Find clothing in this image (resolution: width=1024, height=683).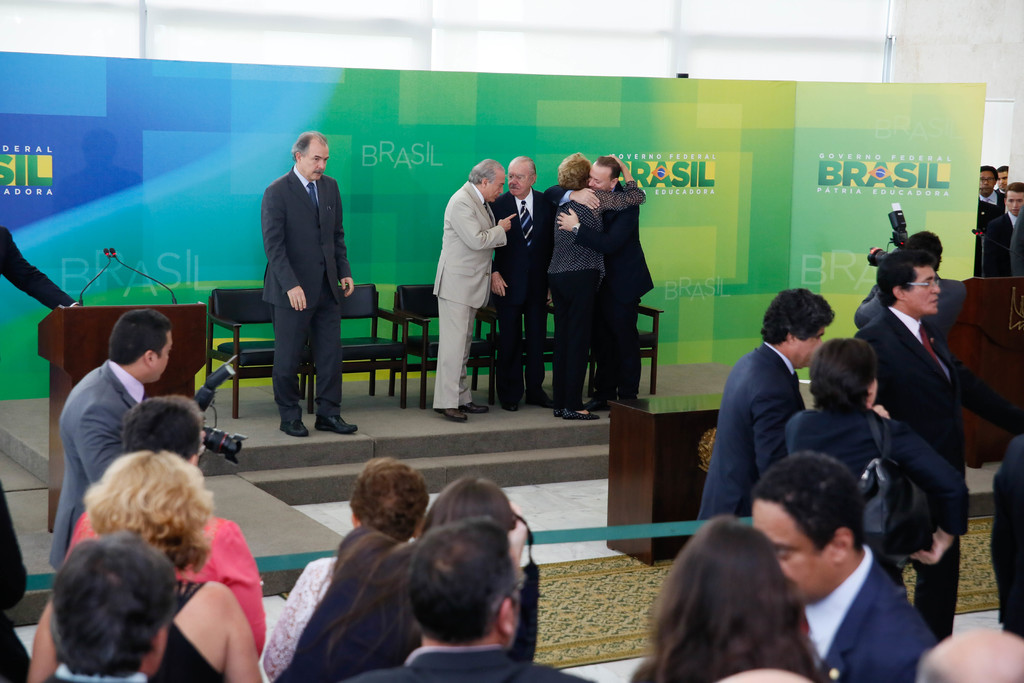
crop(430, 174, 505, 409).
